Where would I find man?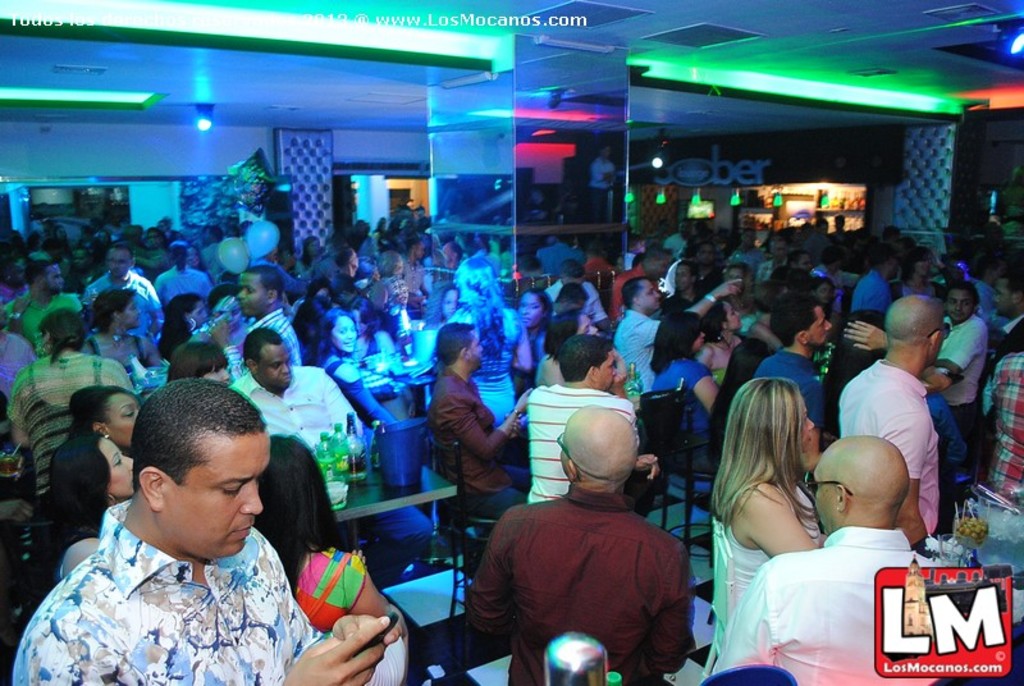
At (756,237,792,297).
